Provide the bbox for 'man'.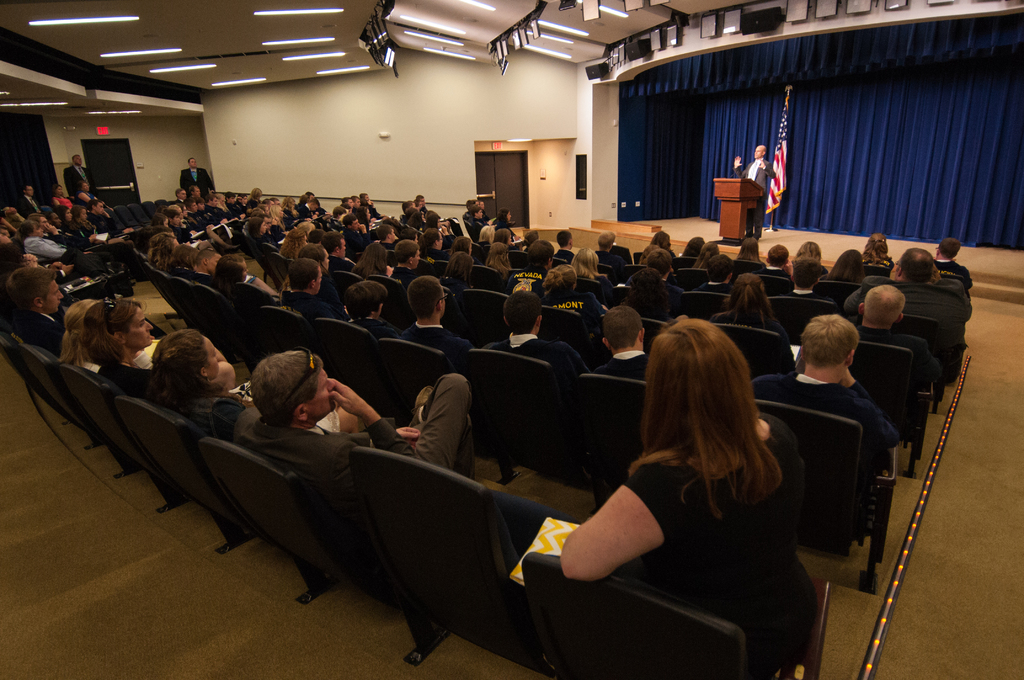
detection(178, 153, 212, 197).
